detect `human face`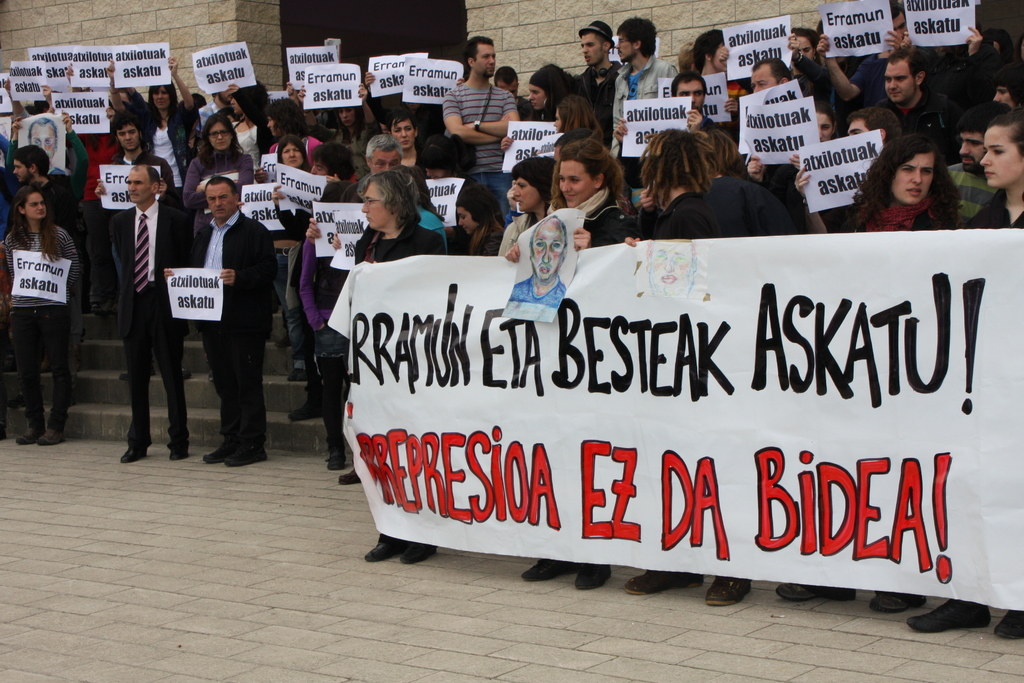
{"left": 982, "top": 126, "right": 1022, "bottom": 186}
